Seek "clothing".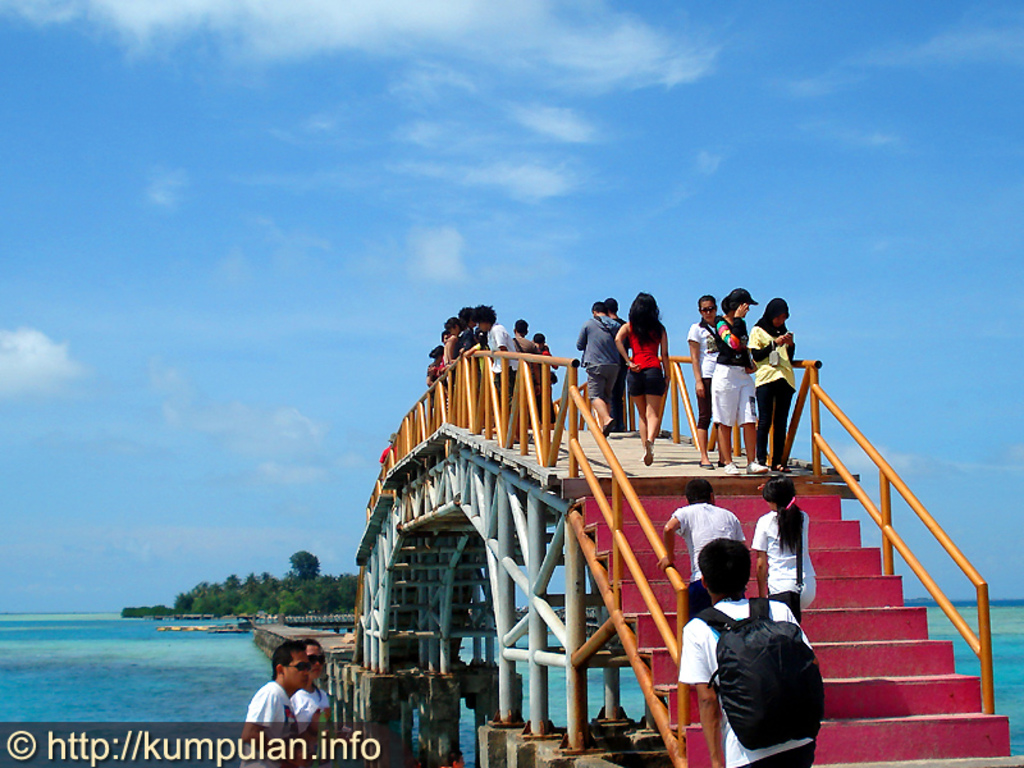
left=694, top=582, right=836, bottom=756.
